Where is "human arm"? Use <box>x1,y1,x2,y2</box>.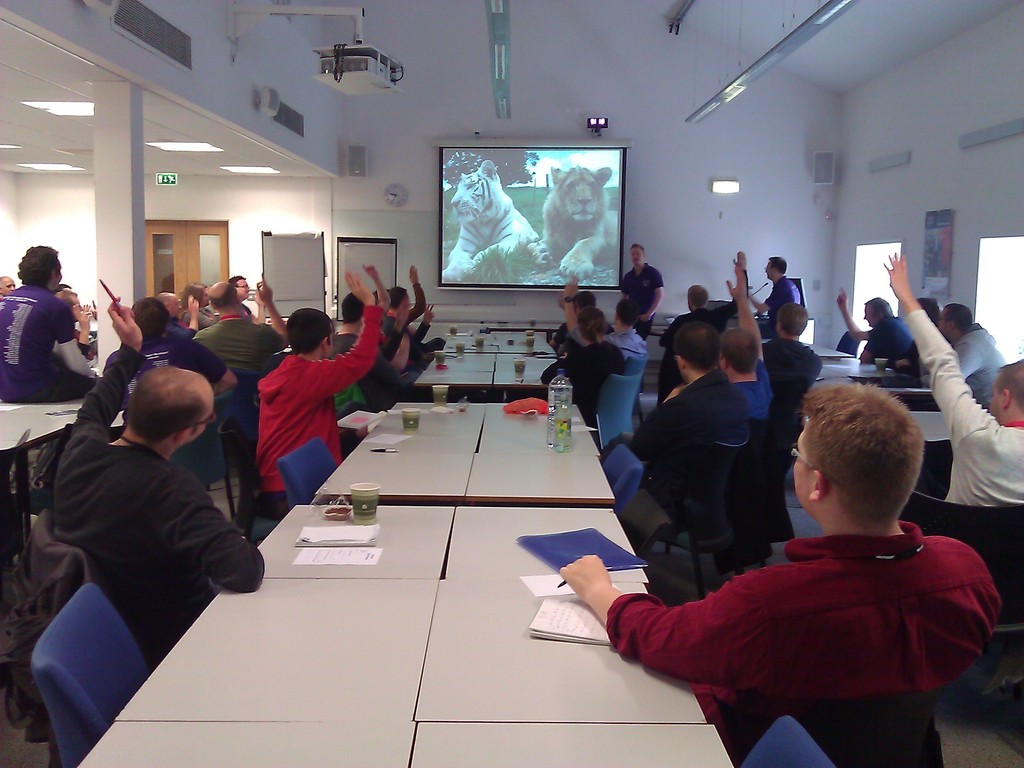
<box>543,355,574,389</box>.
